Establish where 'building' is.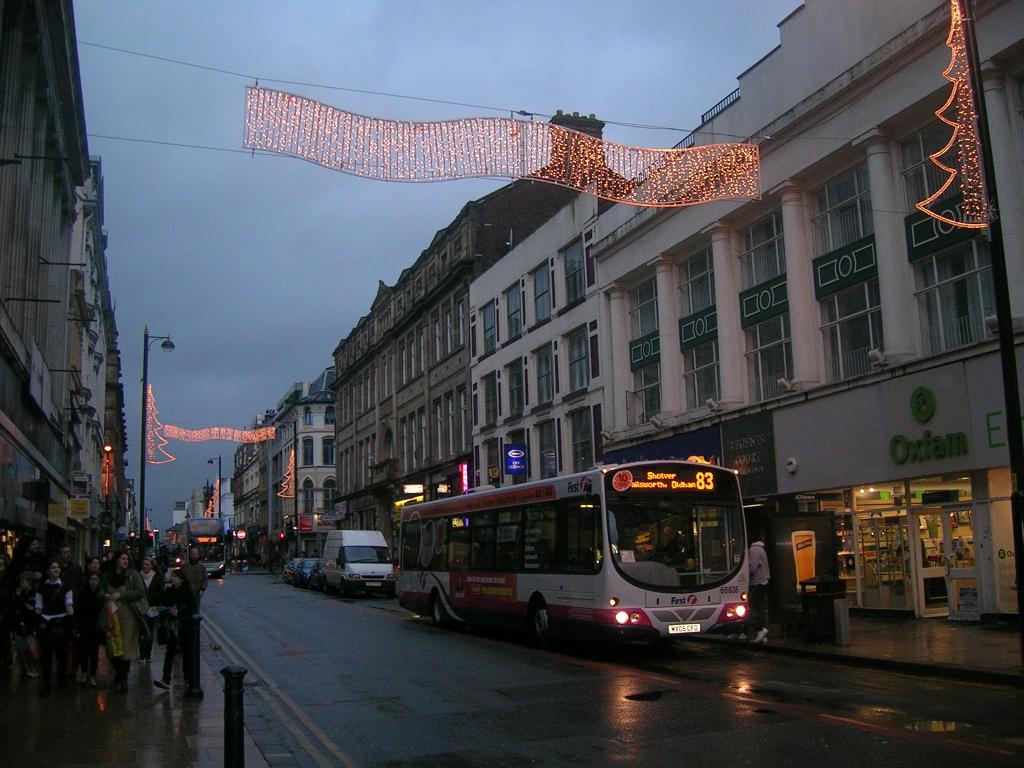
Established at 0/0/136/569.
